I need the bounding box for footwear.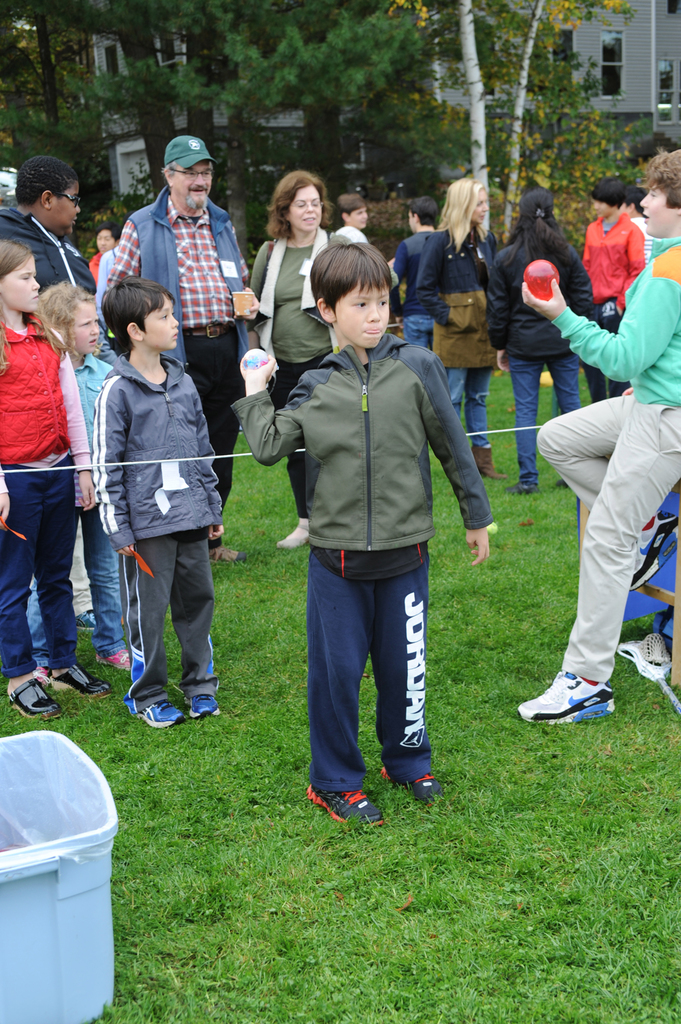
Here it is: region(298, 785, 392, 837).
